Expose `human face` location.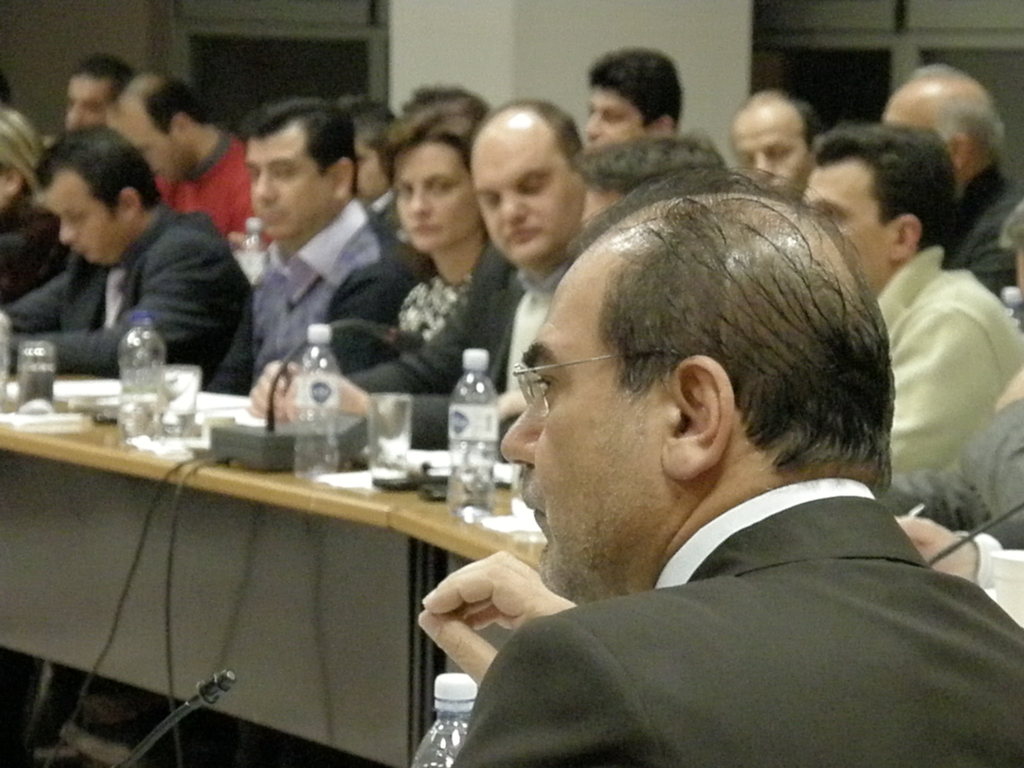
Exposed at {"x1": 502, "y1": 275, "x2": 659, "y2": 600}.
